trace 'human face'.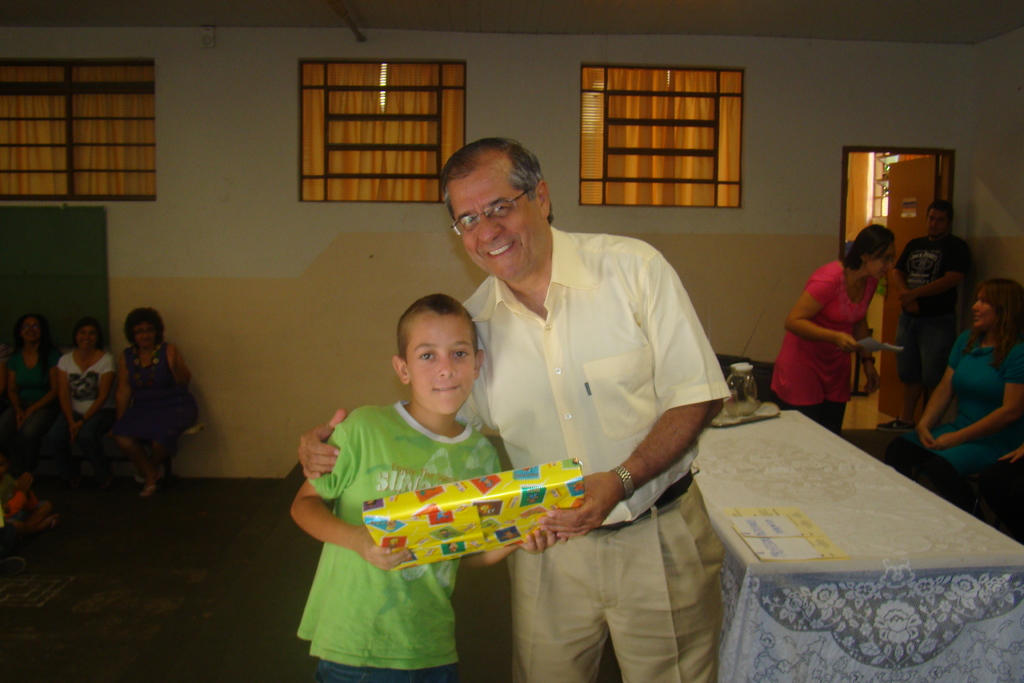
Traced to (x1=406, y1=315, x2=479, y2=415).
